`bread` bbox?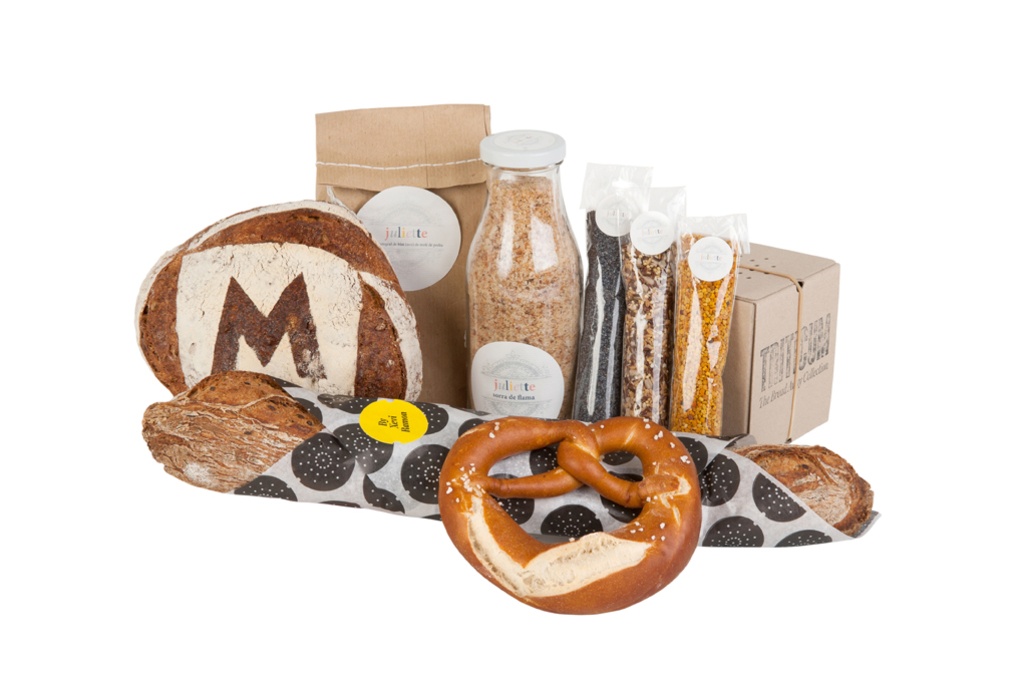
pyautogui.locateOnScreen(139, 369, 878, 534)
